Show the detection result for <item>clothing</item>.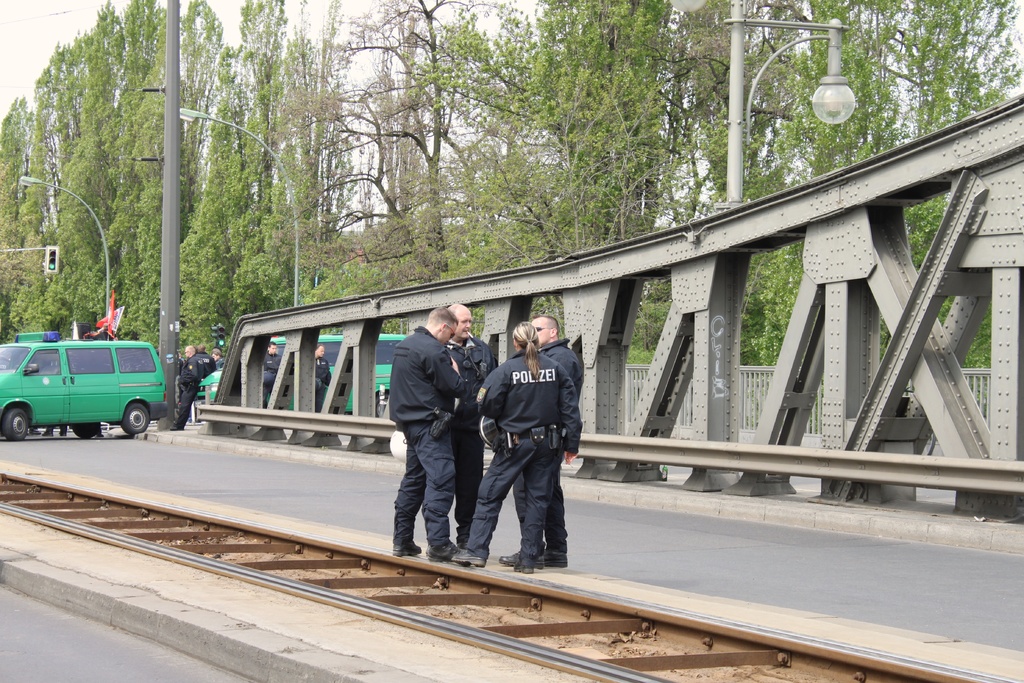
<bbox>514, 330, 588, 554</bbox>.
